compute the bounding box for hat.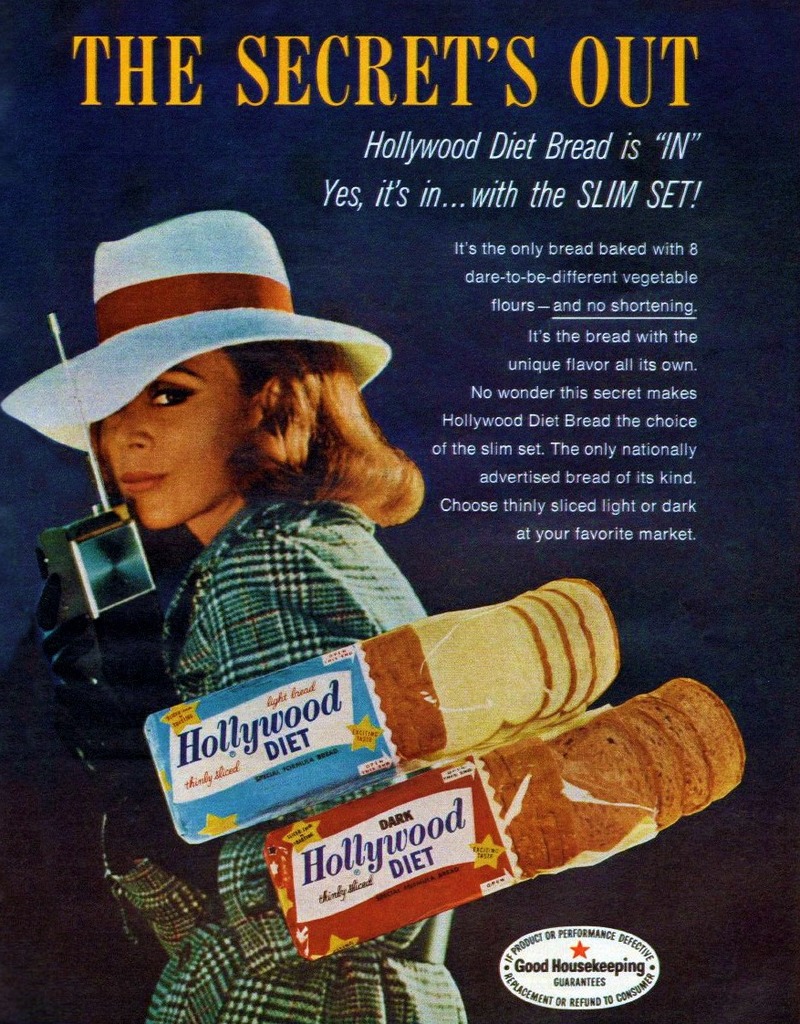
x1=0 y1=207 x2=390 y2=460.
